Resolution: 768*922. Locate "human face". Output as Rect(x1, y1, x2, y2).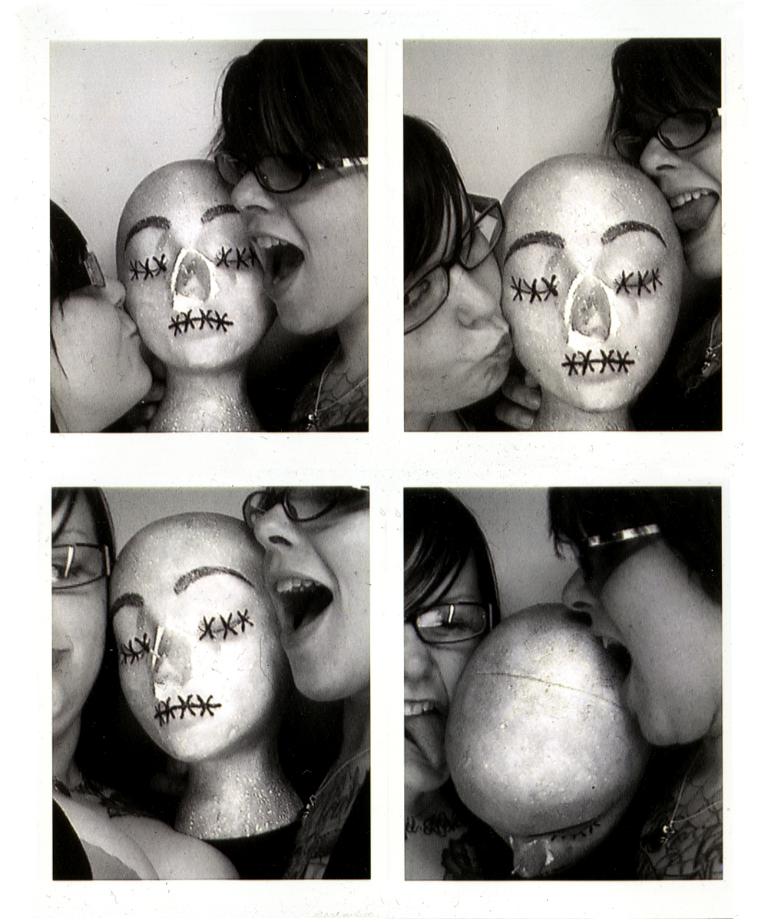
Rect(256, 485, 369, 701).
